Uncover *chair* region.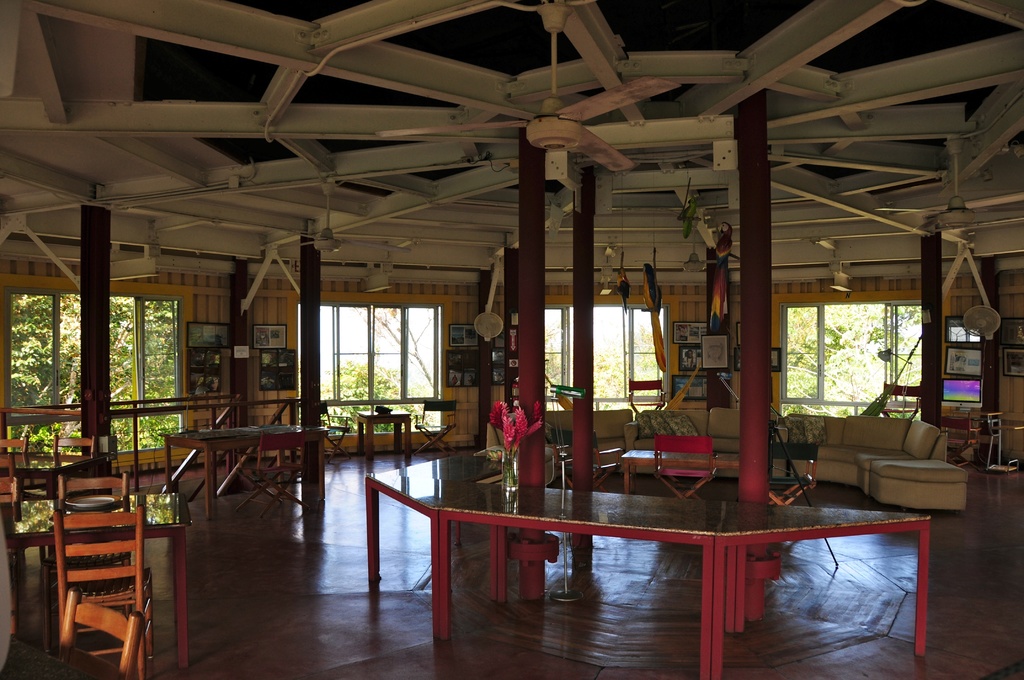
Uncovered: (x1=0, y1=433, x2=29, y2=454).
